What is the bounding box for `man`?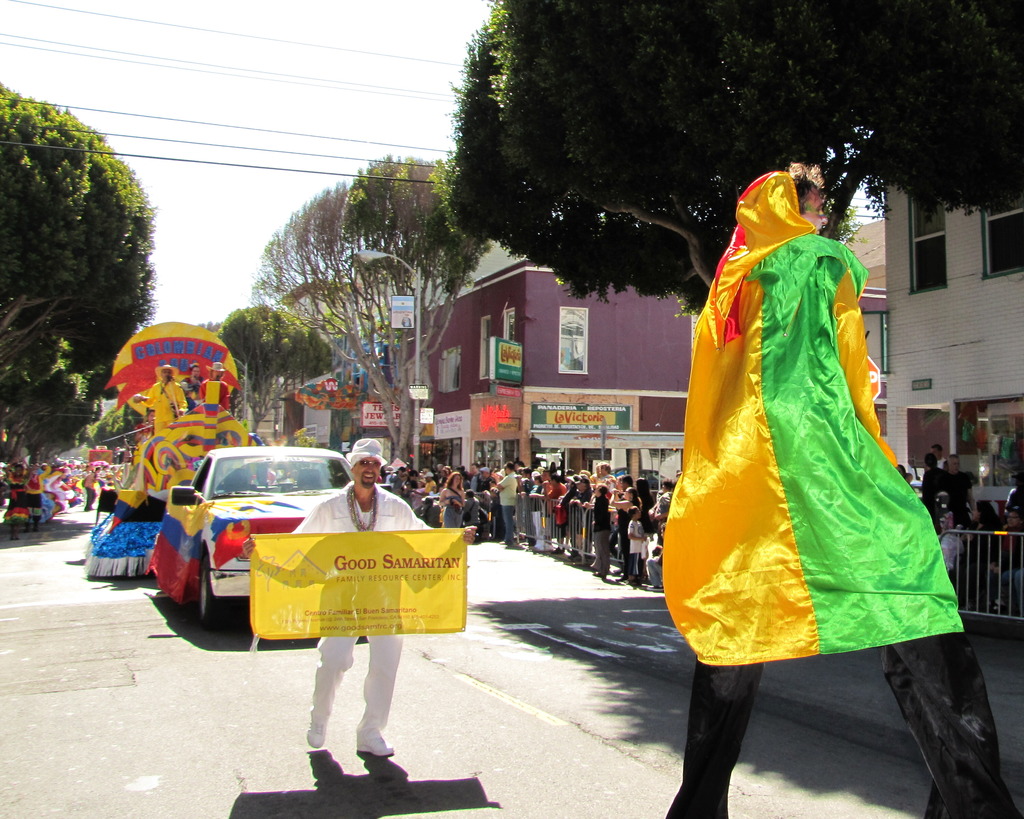
crop(187, 363, 201, 395).
